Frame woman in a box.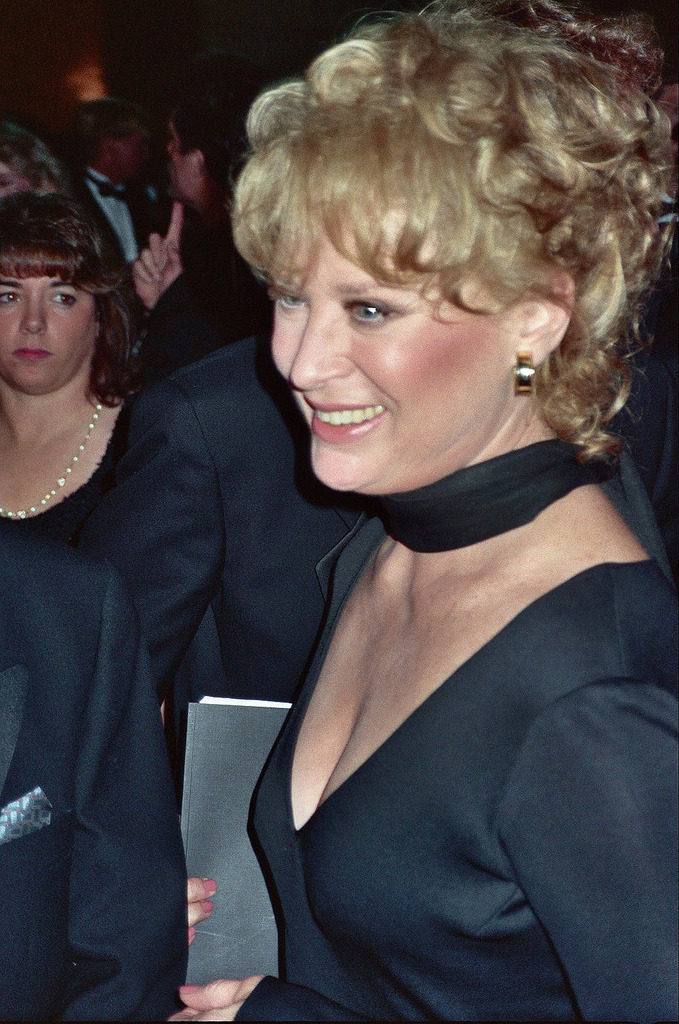
[163,0,678,1023].
